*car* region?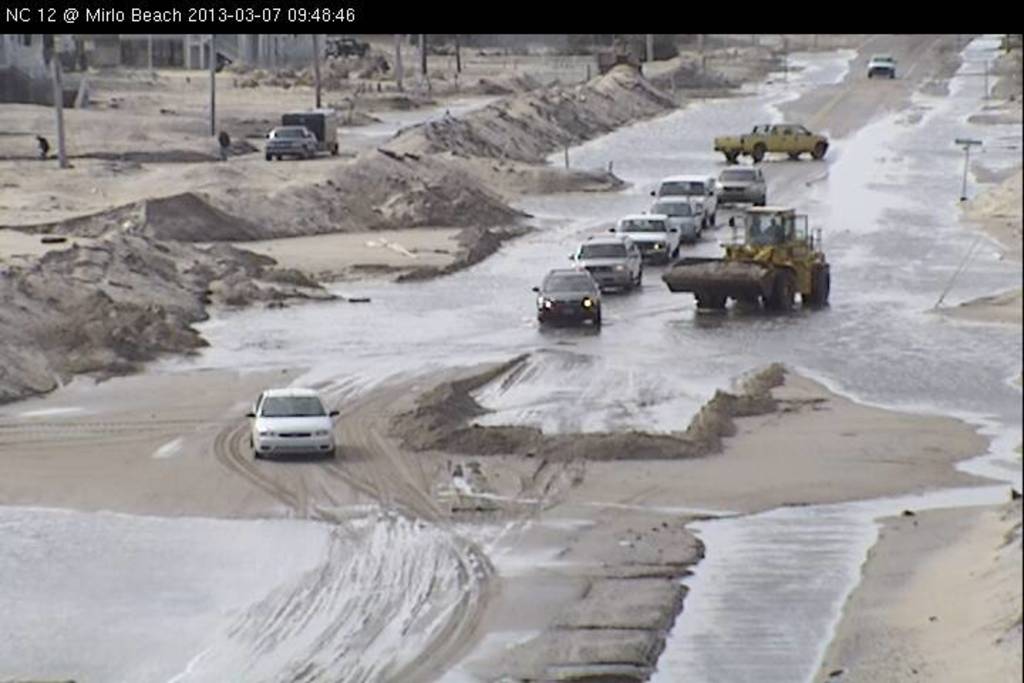
crop(260, 122, 321, 165)
